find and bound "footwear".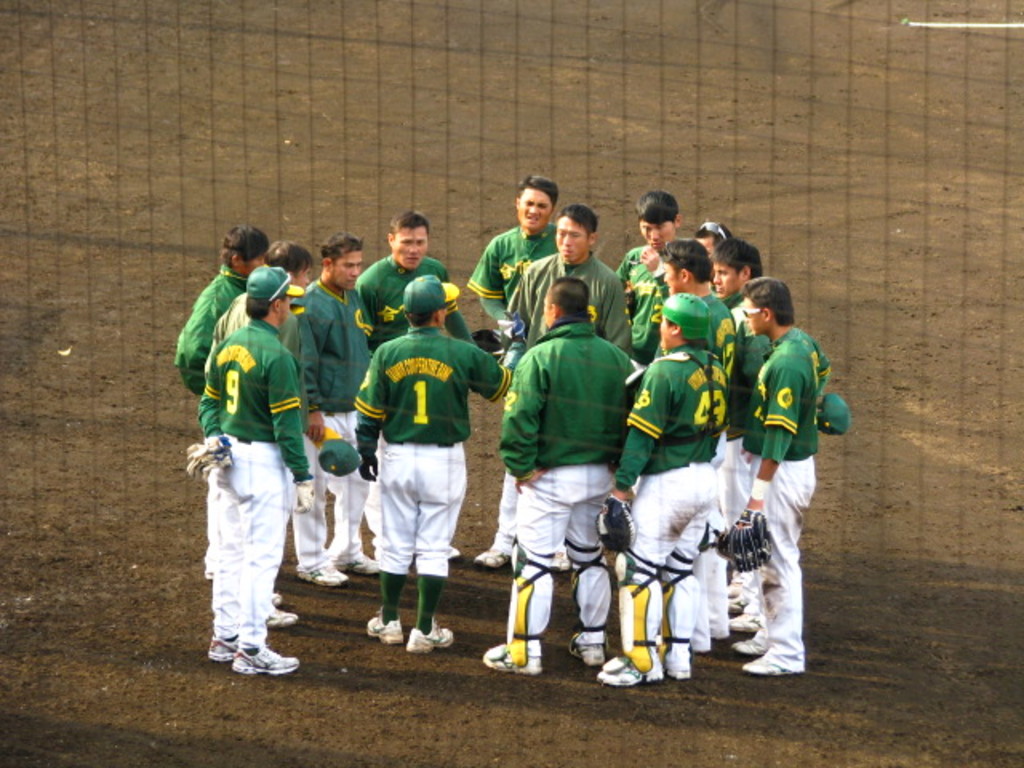
Bound: 267:589:285:603.
